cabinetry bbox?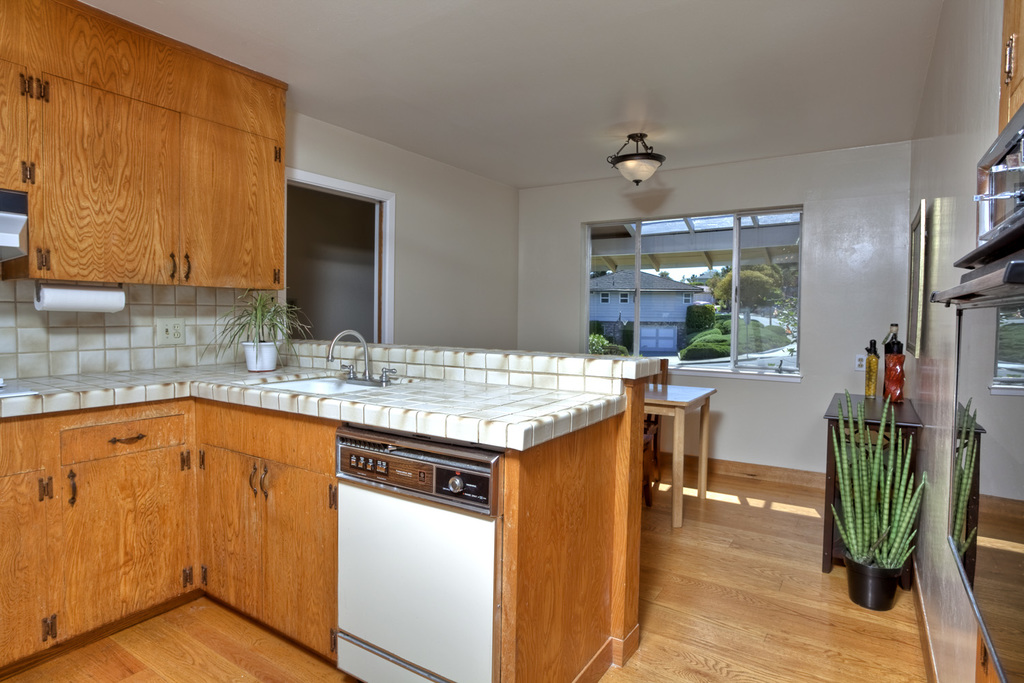
crop(997, 0, 1023, 127)
